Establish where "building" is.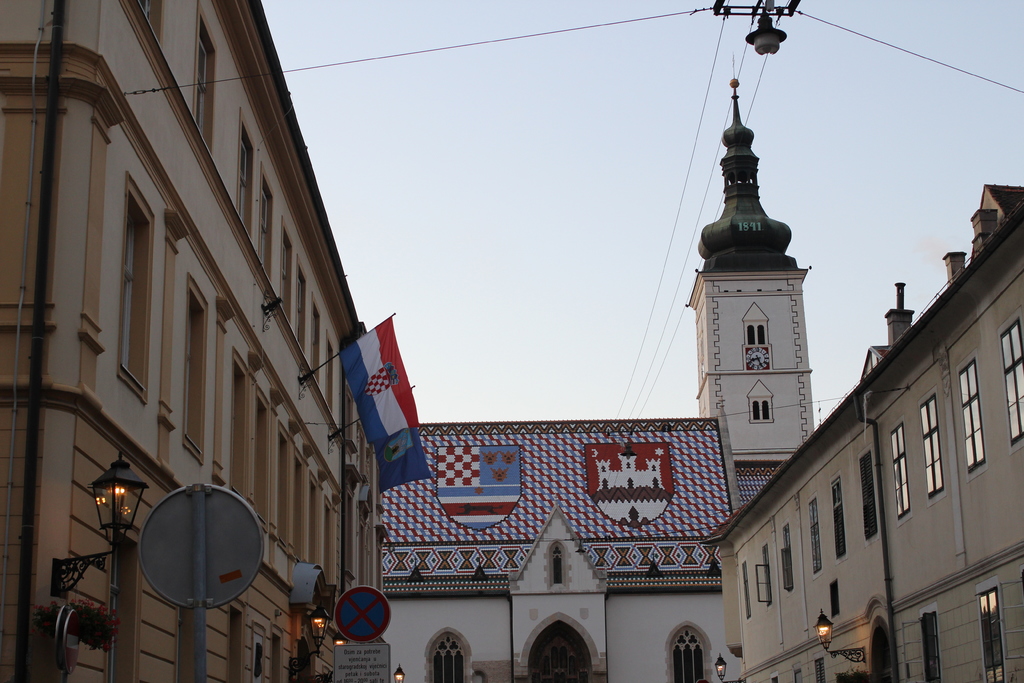
Established at <region>678, 65, 813, 508</region>.
